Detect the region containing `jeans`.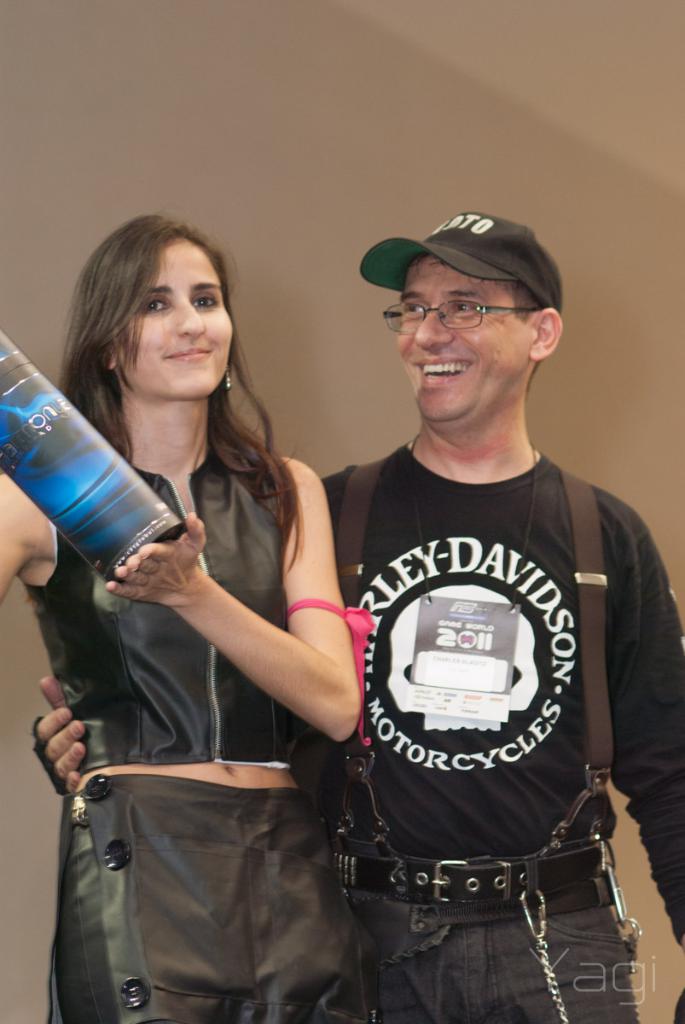
<bbox>334, 839, 640, 1023</bbox>.
